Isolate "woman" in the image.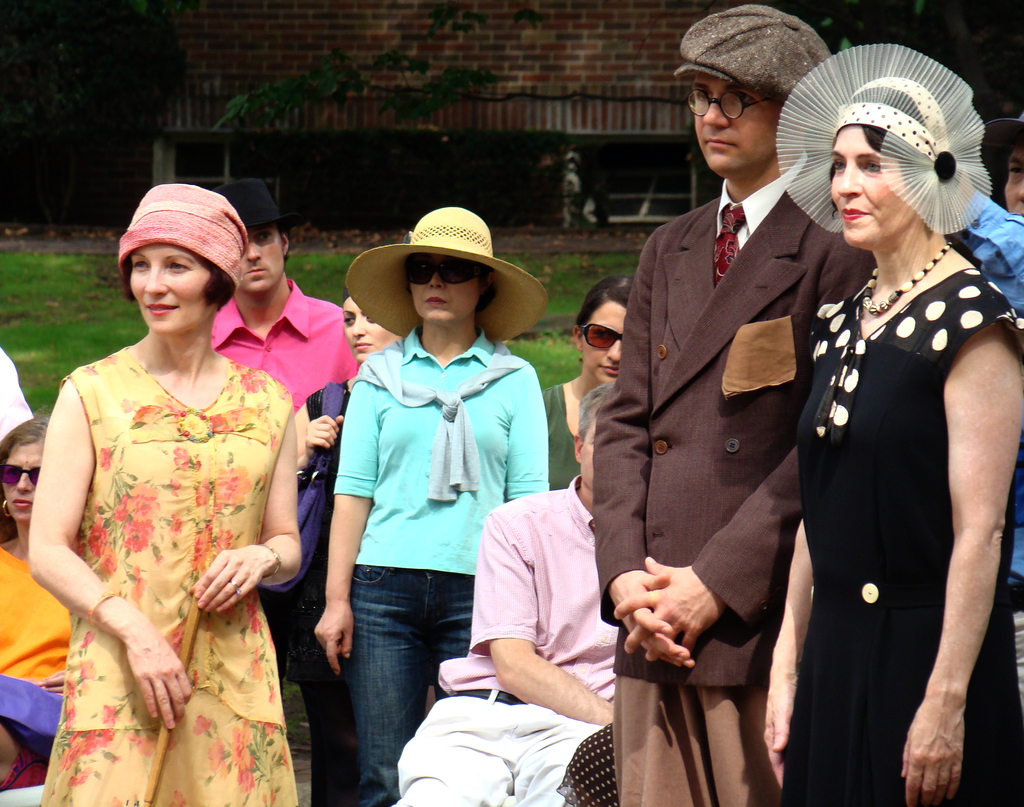
Isolated region: select_region(0, 415, 109, 774).
